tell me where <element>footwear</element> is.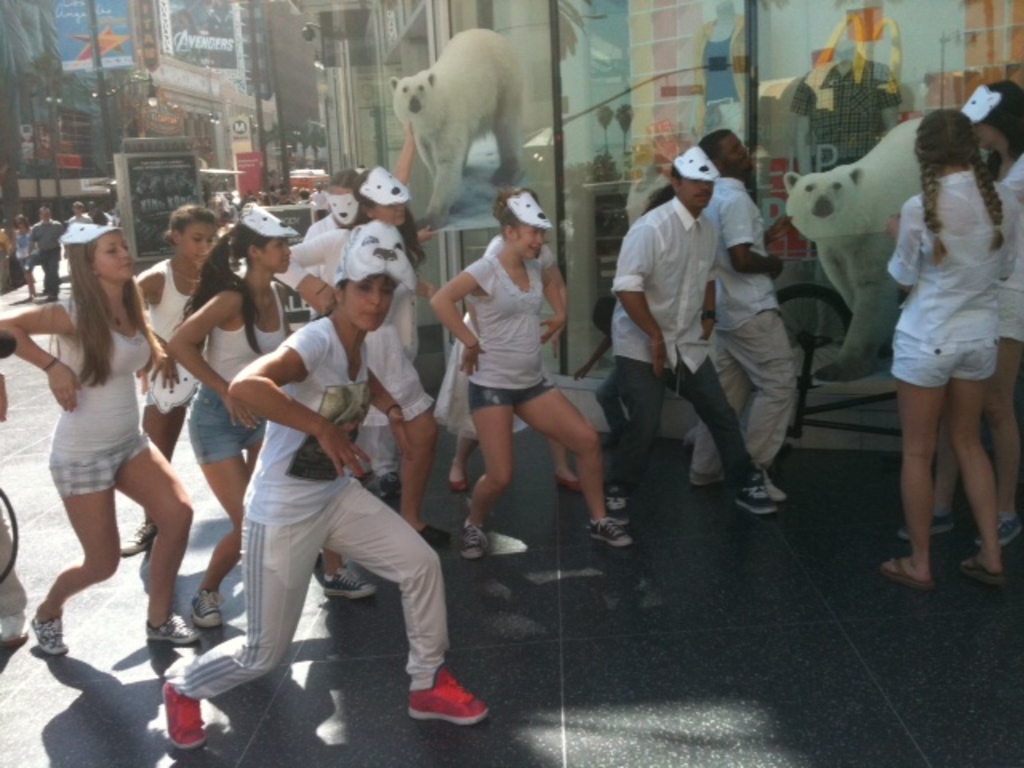
<element>footwear</element> is at <box>461,518,493,562</box>.
